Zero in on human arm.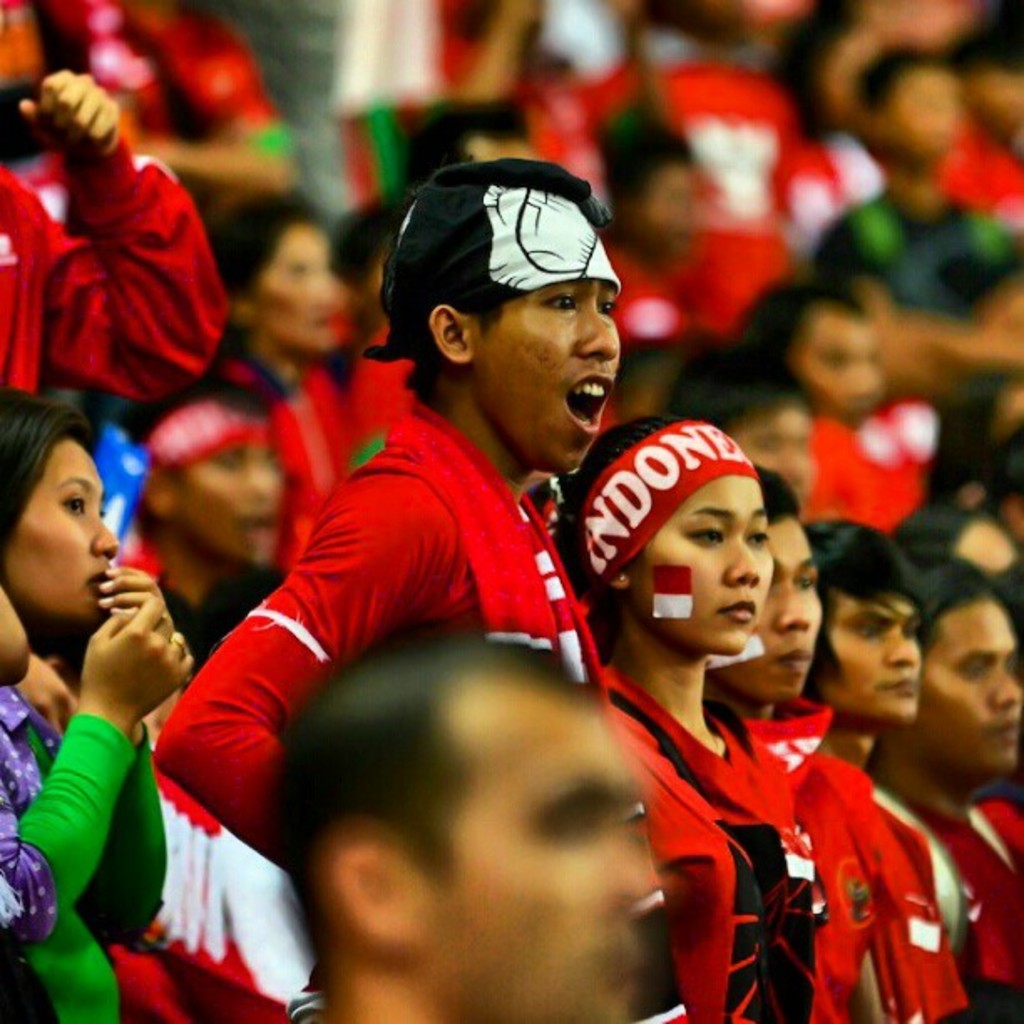
Zeroed in: Rect(134, 38, 301, 201).
